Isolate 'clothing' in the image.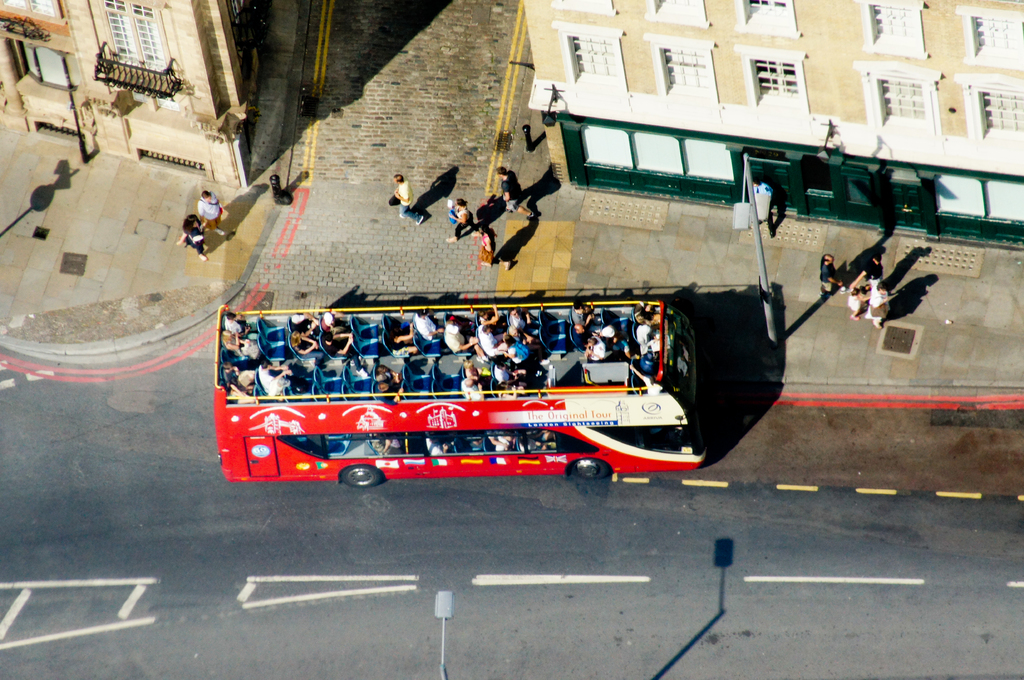
Isolated region: <bbox>445, 329, 477, 355</bbox>.
